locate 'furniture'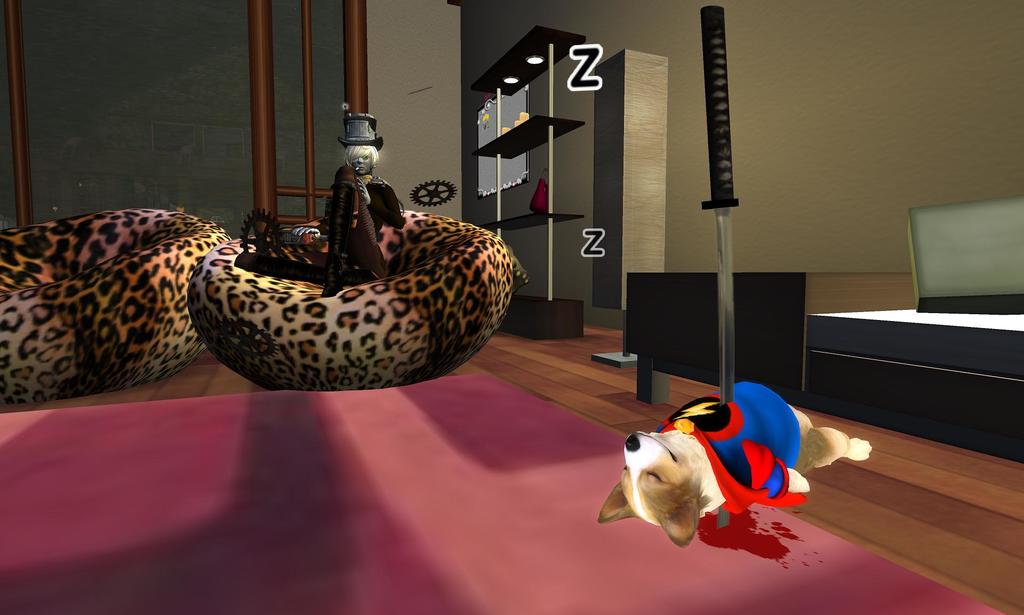
{"x1": 0, "y1": 205, "x2": 228, "y2": 401}
